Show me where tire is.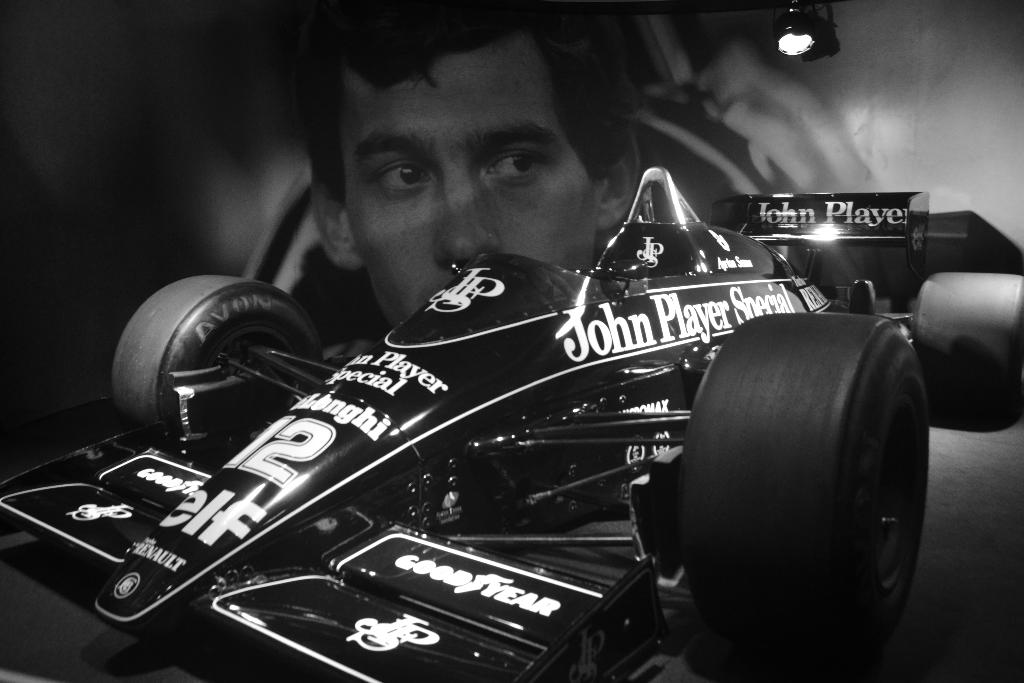
tire is at pyautogui.locateOnScreen(681, 316, 929, 654).
